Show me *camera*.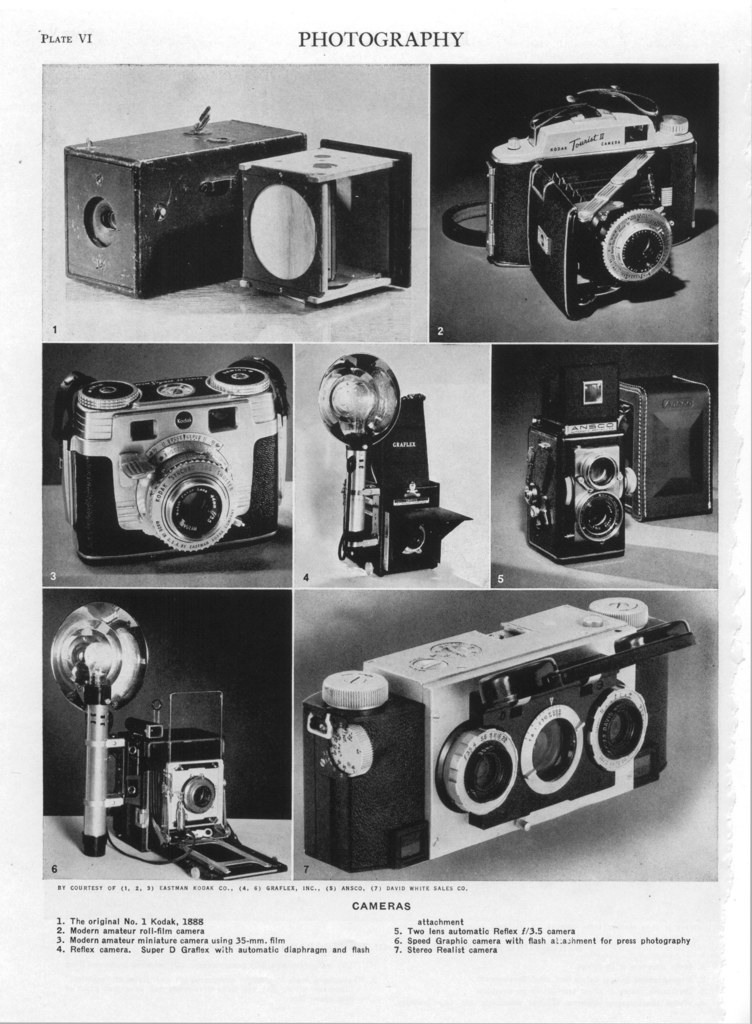
*camera* is here: {"left": 44, "top": 603, "right": 289, "bottom": 886}.
